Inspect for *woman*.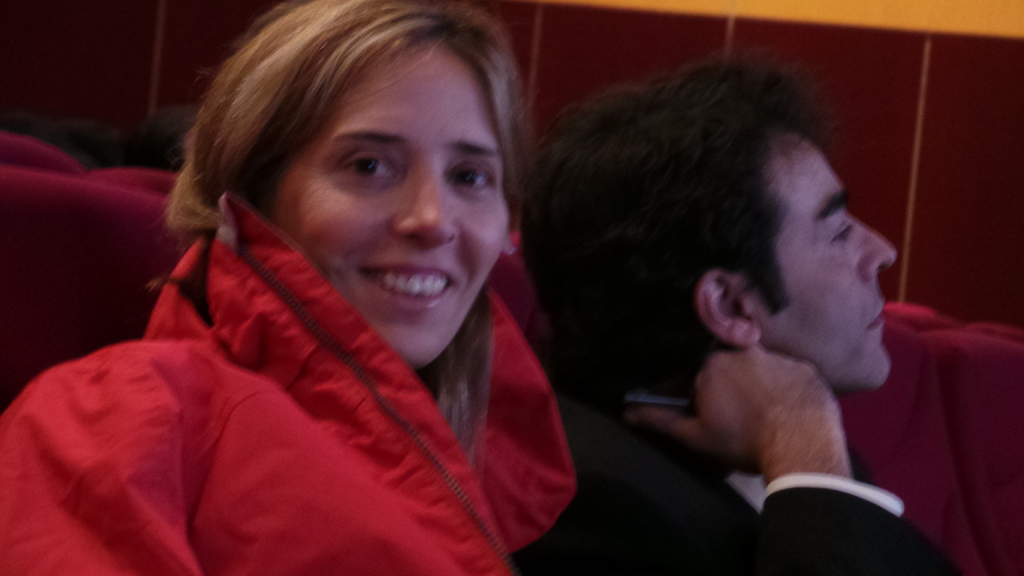
Inspection: x1=35, y1=0, x2=621, y2=557.
